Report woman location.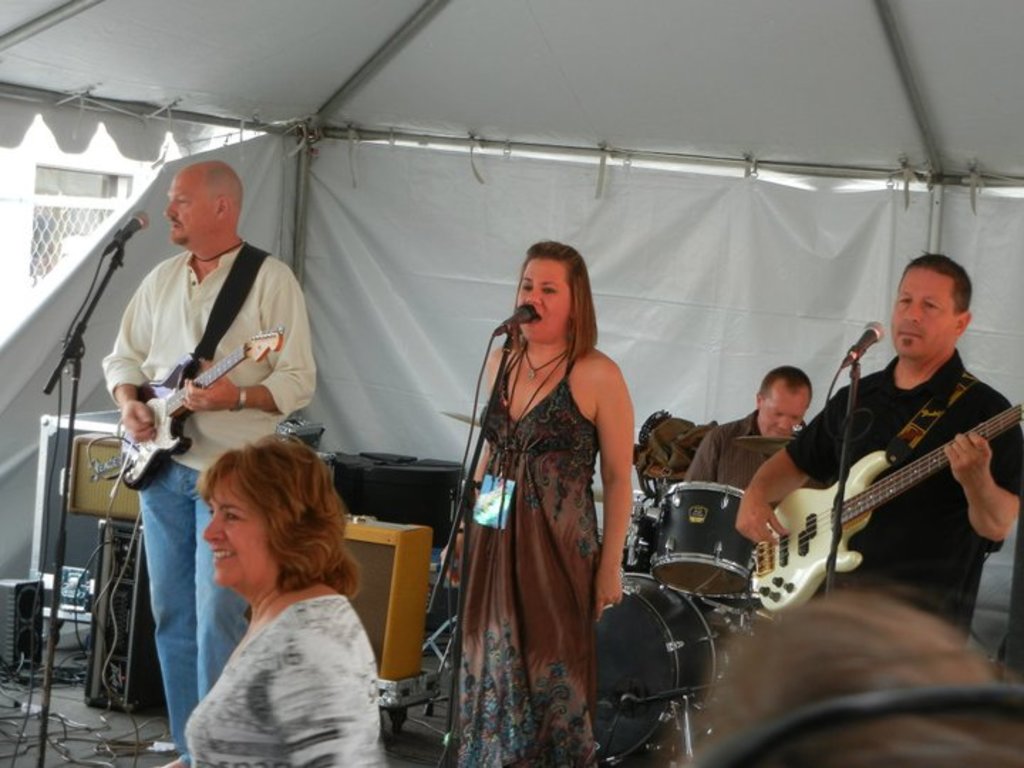
Report: [left=164, top=431, right=383, bottom=767].
